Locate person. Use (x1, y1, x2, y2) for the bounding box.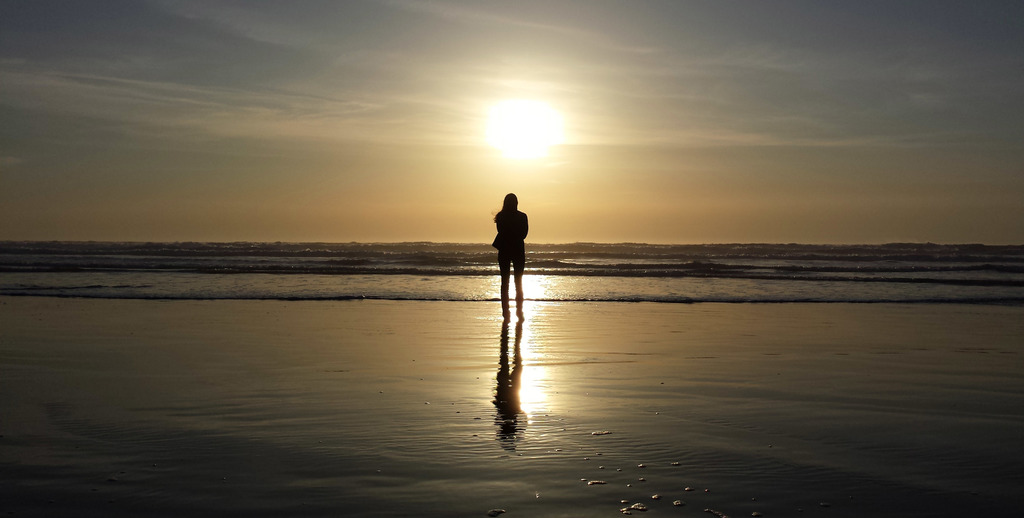
(484, 190, 534, 300).
